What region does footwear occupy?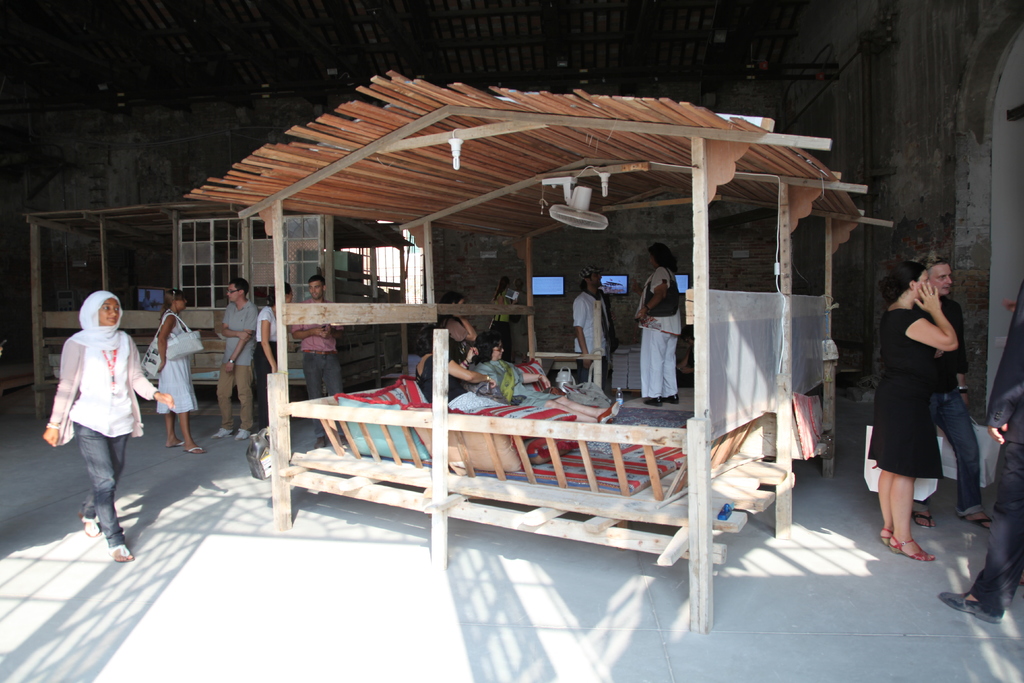
bbox=[665, 394, 683, 406].
